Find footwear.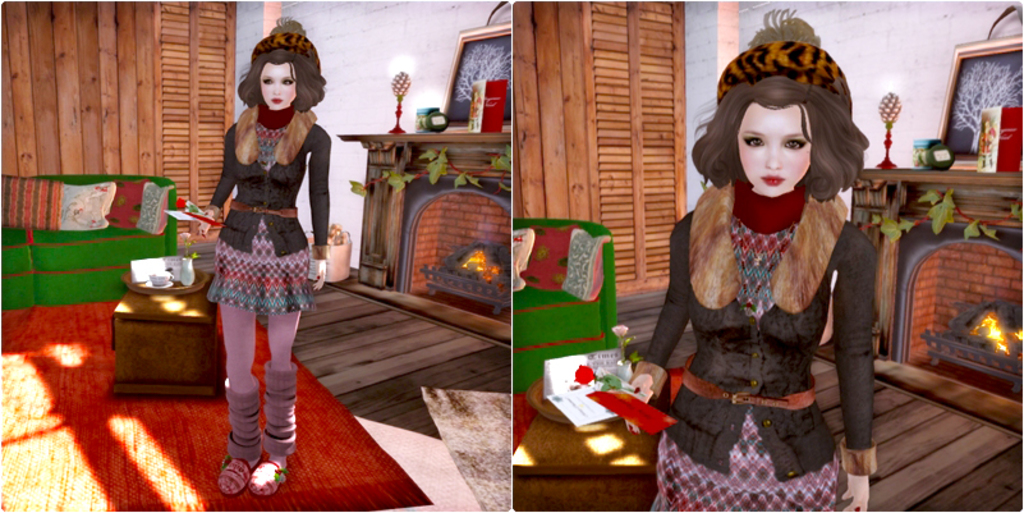
[x1=221, y1=455, x2=251, y2=494].
